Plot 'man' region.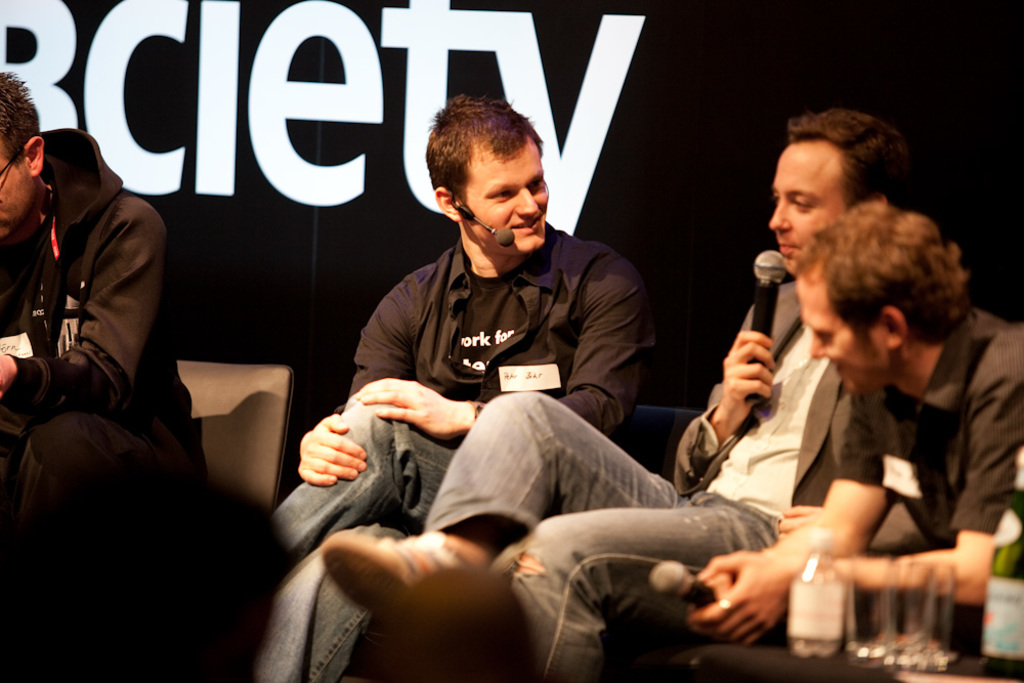
Plotted at detection(685, 202, 1023, 659).
